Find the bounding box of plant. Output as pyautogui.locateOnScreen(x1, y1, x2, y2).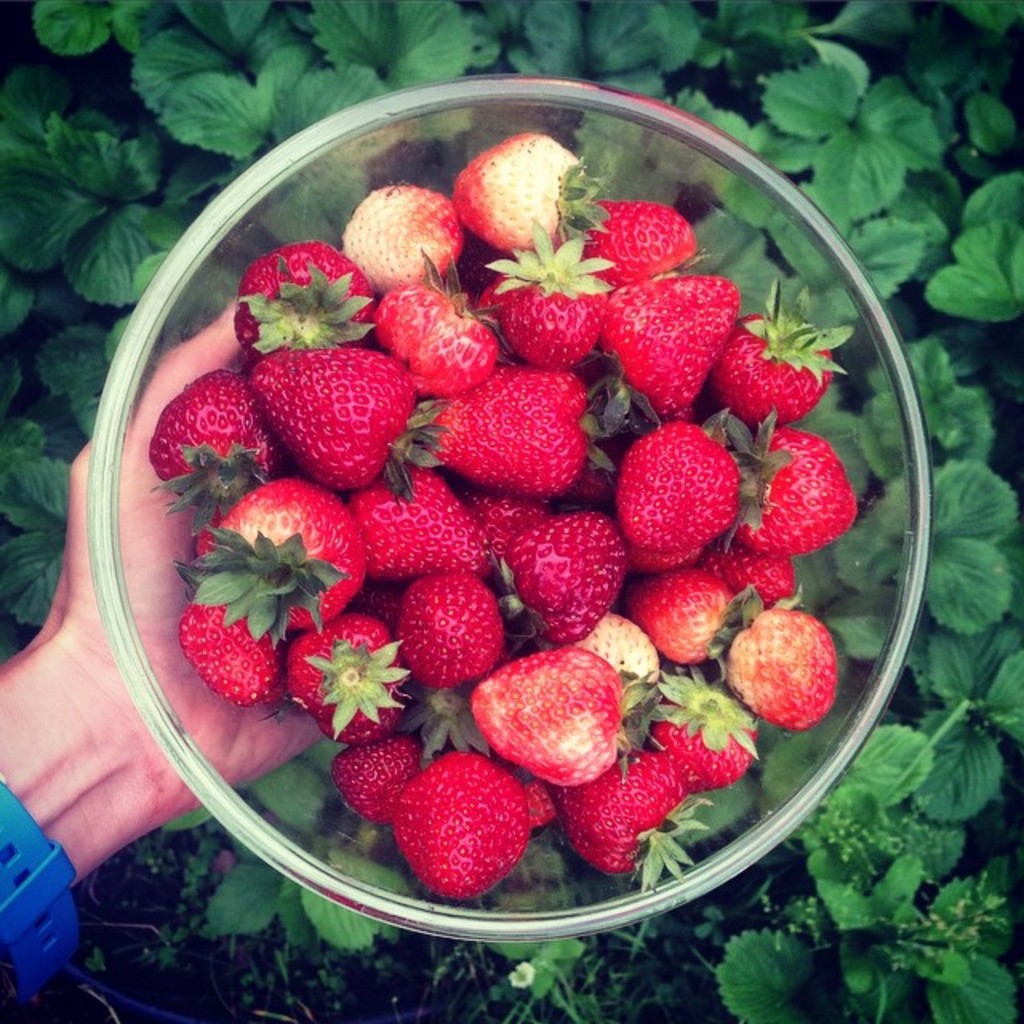
pyautogui.locateOnScreen(234, 248, 390, 352).
